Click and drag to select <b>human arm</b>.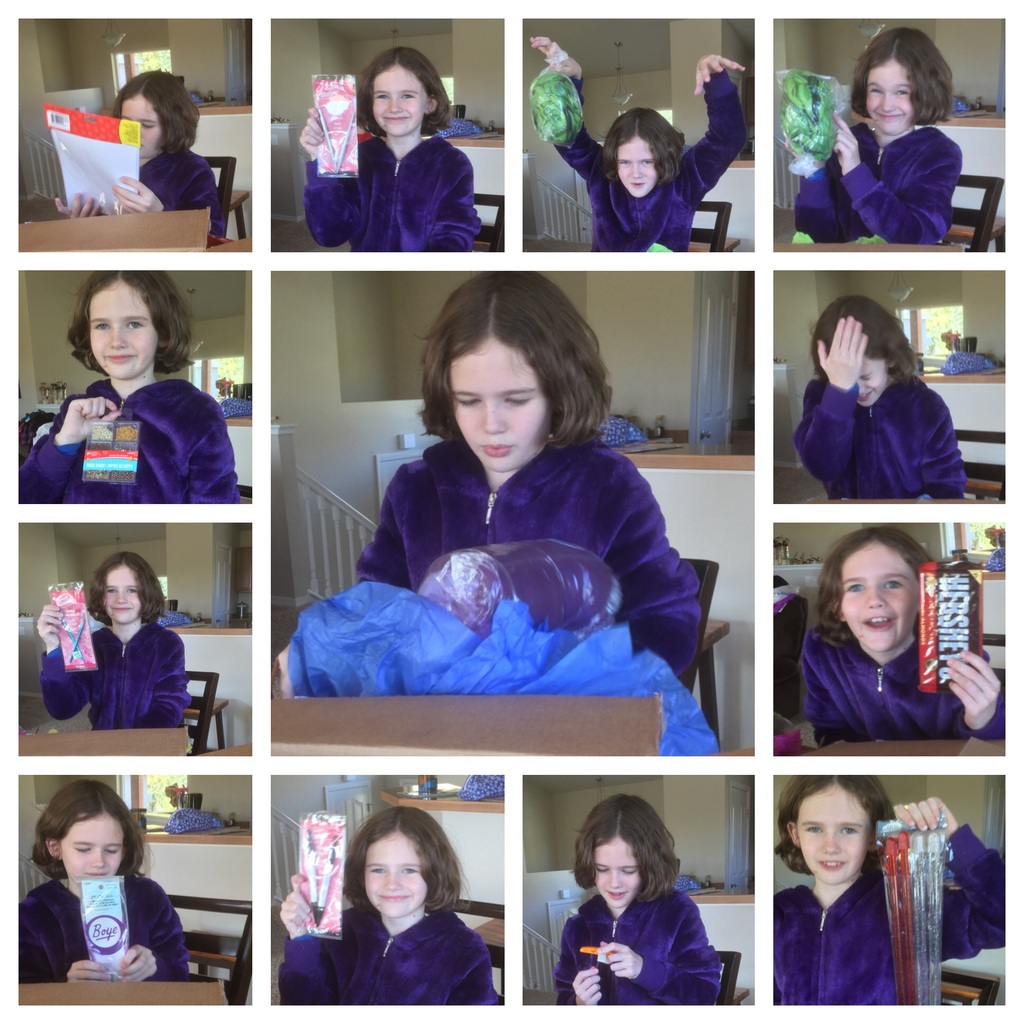
Selection: select_region(281, 901, 330, 987).
